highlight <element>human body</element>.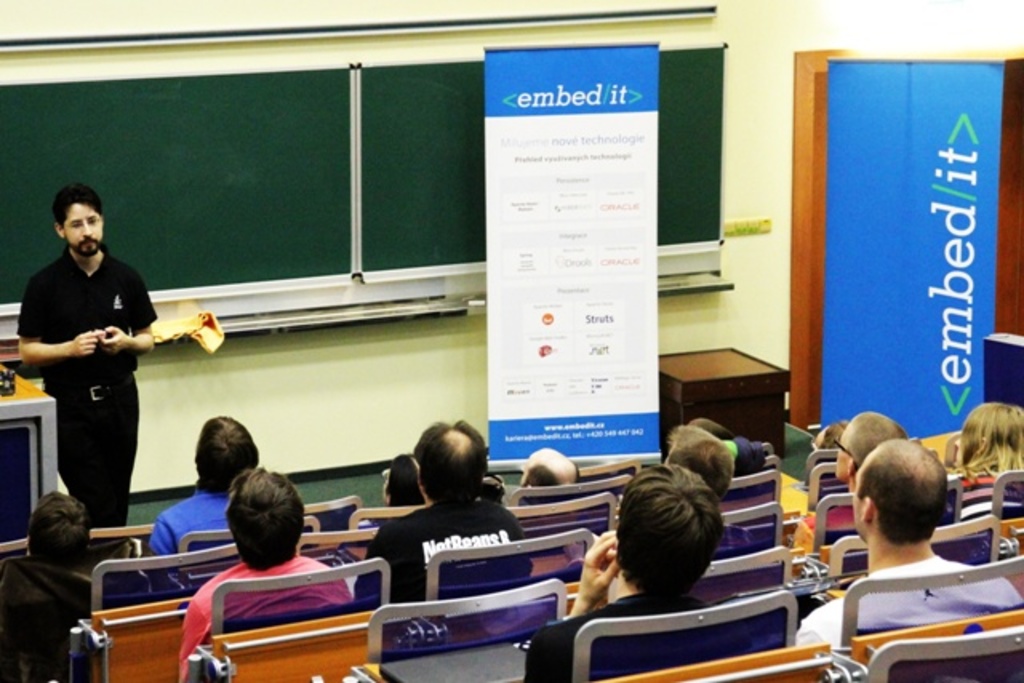
Highlighted region: 178, 558, 350, 681.
